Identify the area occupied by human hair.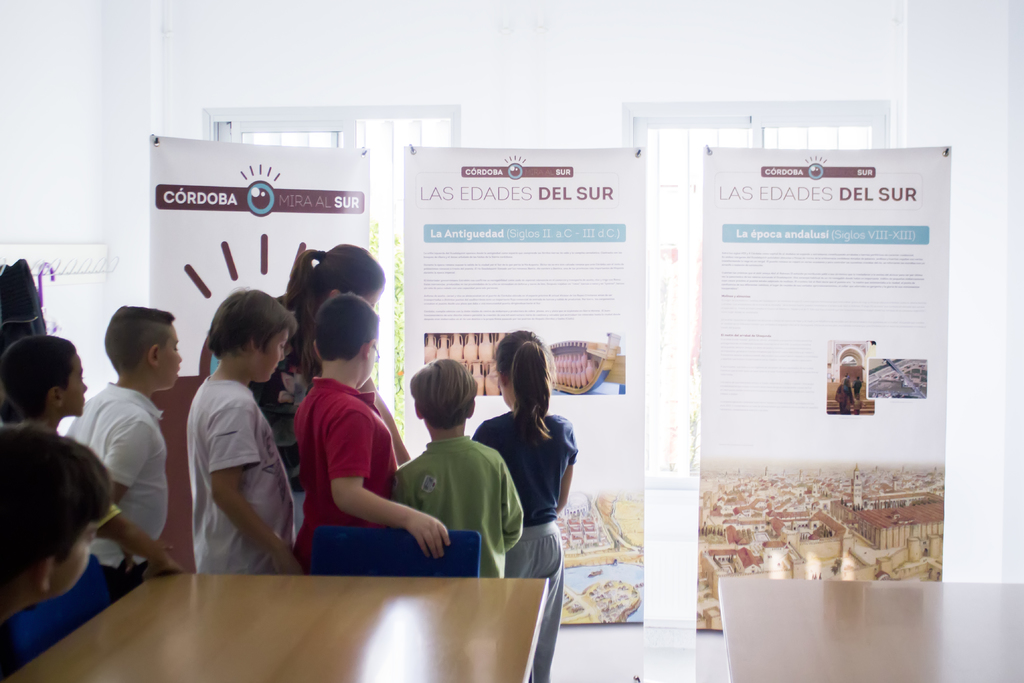
Area: pyautogui.locateOnScreen(497, 331, 559, 437).
